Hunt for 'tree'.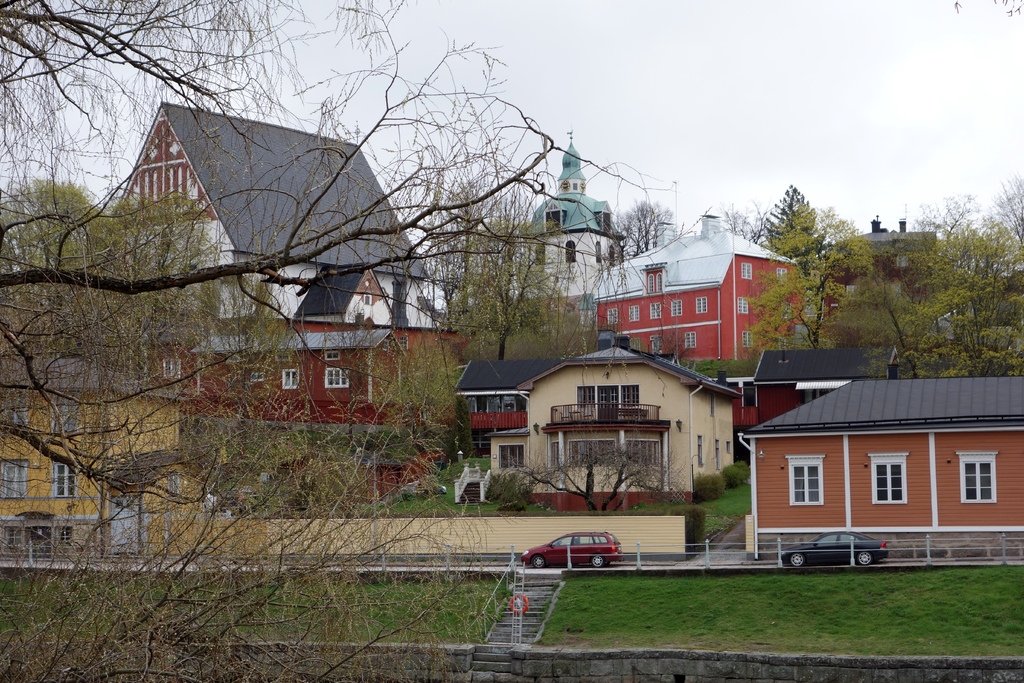
Hunted down at select_region(122, 193, 216, 350).
